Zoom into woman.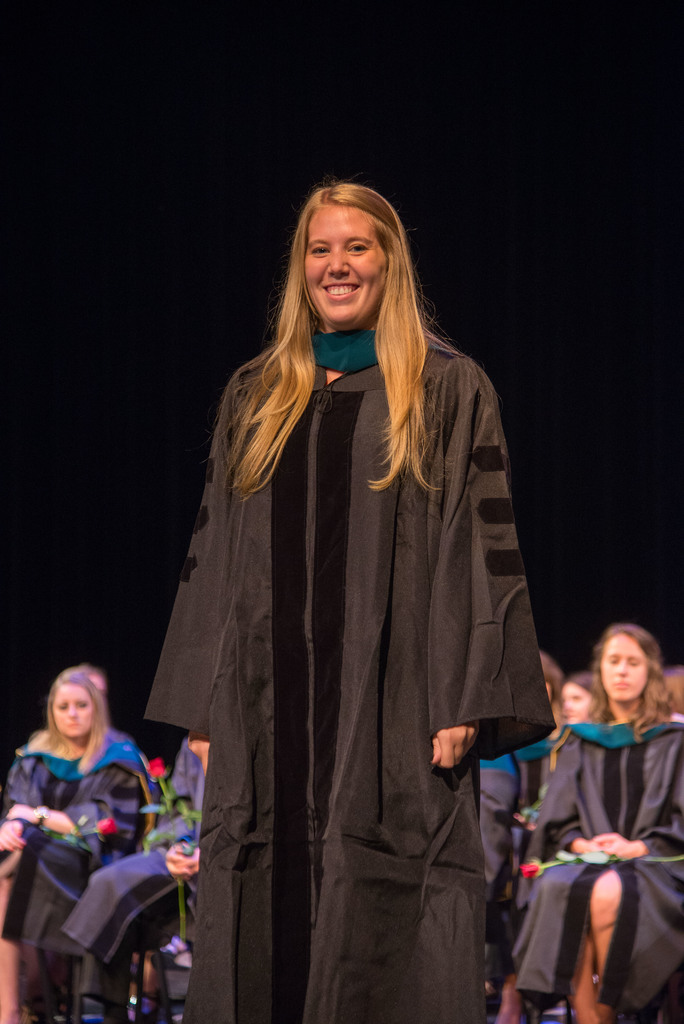
Zoom target: x1=656, y1=662, x2=683, y2=716.
